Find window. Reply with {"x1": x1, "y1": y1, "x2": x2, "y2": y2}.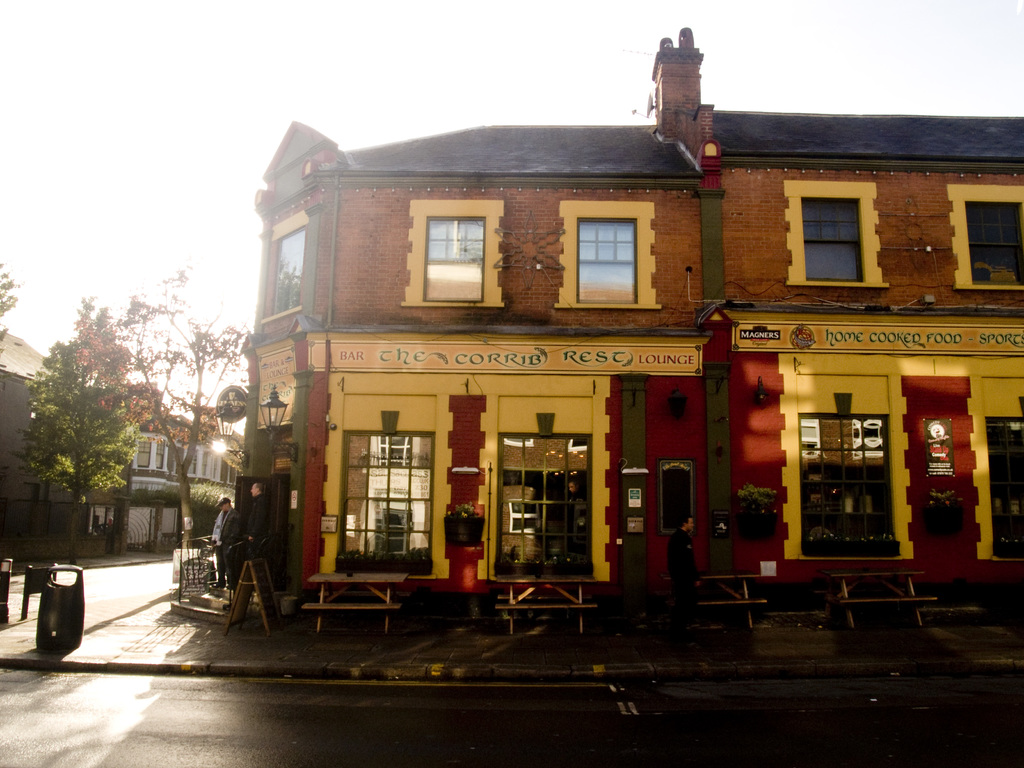
{"x1": 211, "y1": 458, "x2": 219, "y2": 478}.
